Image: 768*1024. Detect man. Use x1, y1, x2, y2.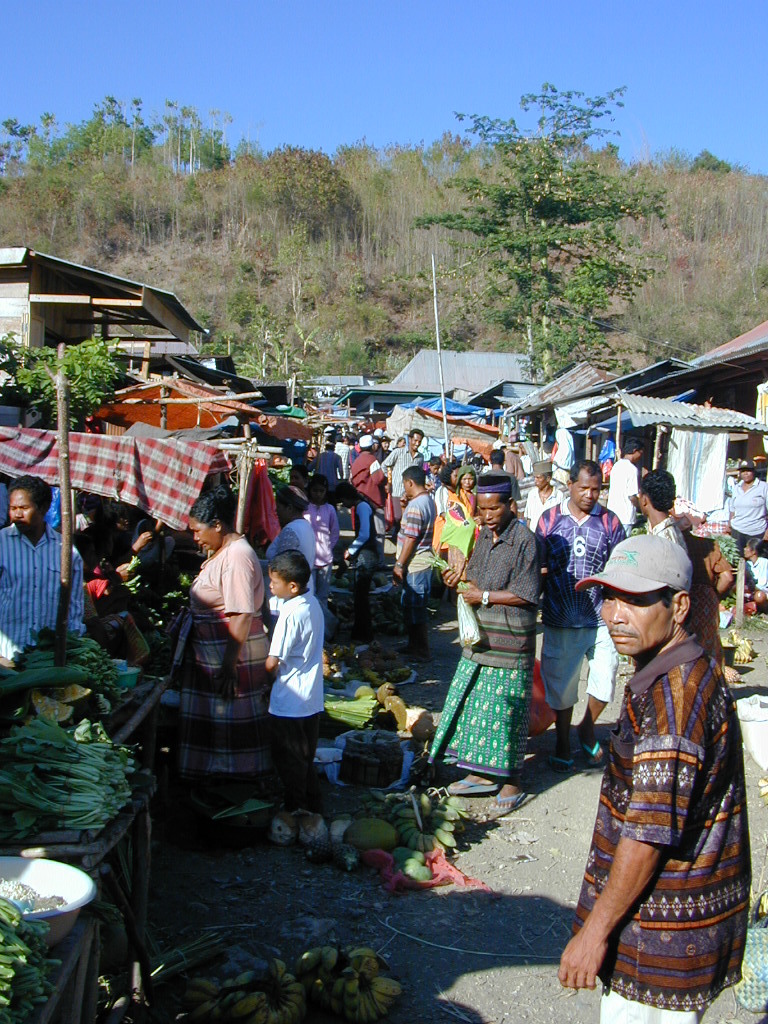
533, 459, 630, 776.
